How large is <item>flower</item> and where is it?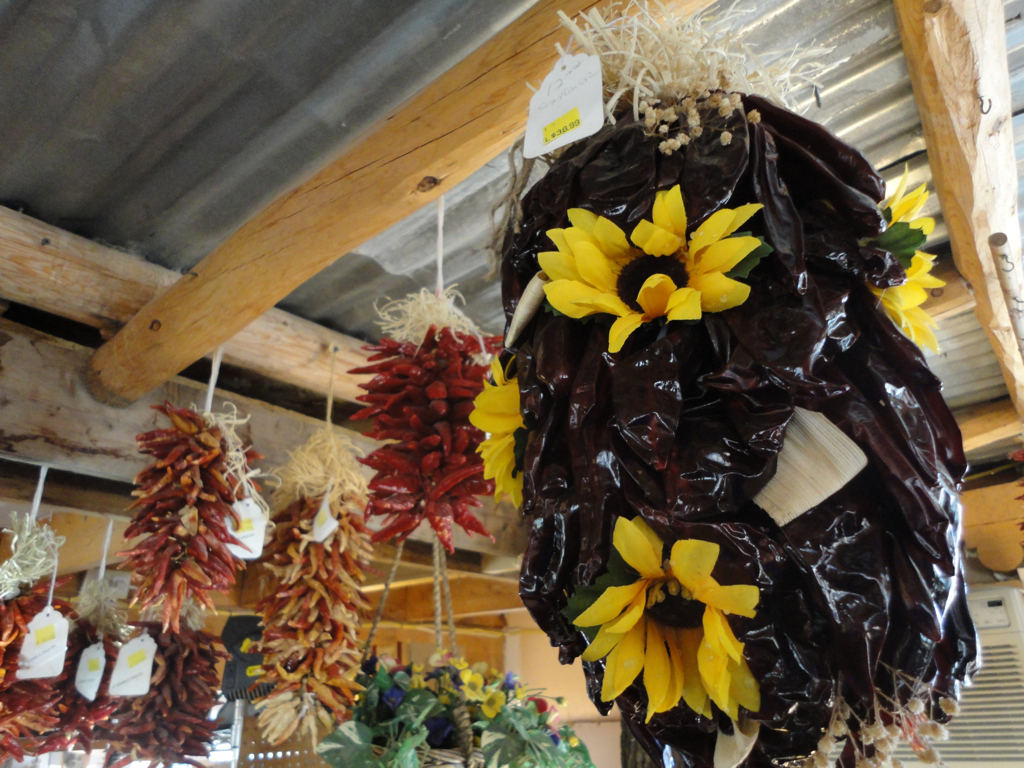
Bounding box: l=529, t=190, r=788, b=334.
